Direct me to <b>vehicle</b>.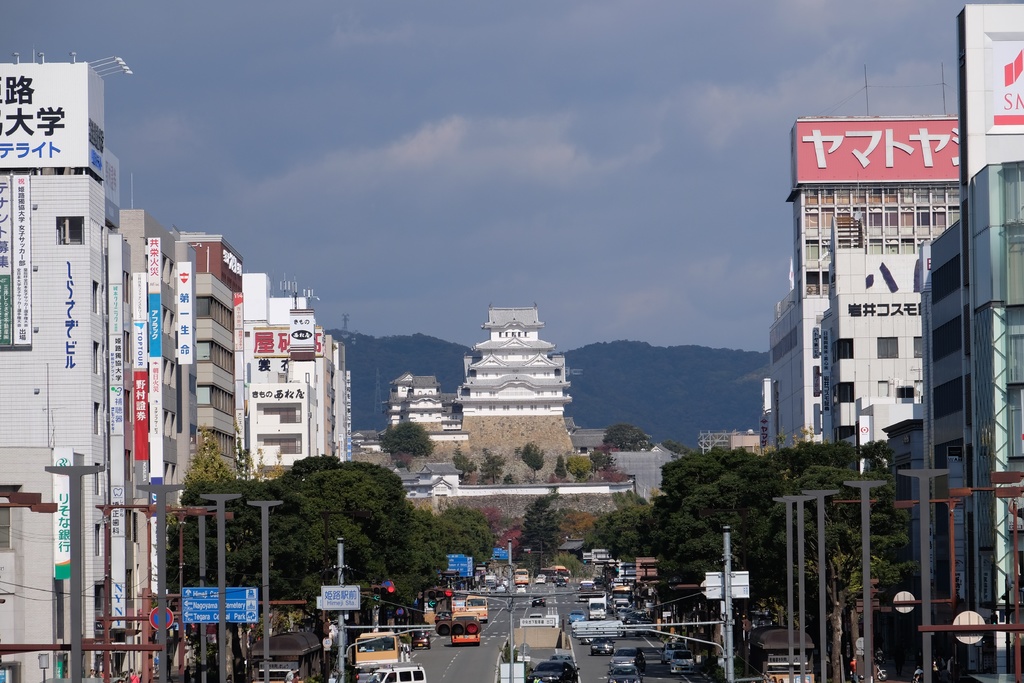
Direction: 410, 629, 430, 650.
